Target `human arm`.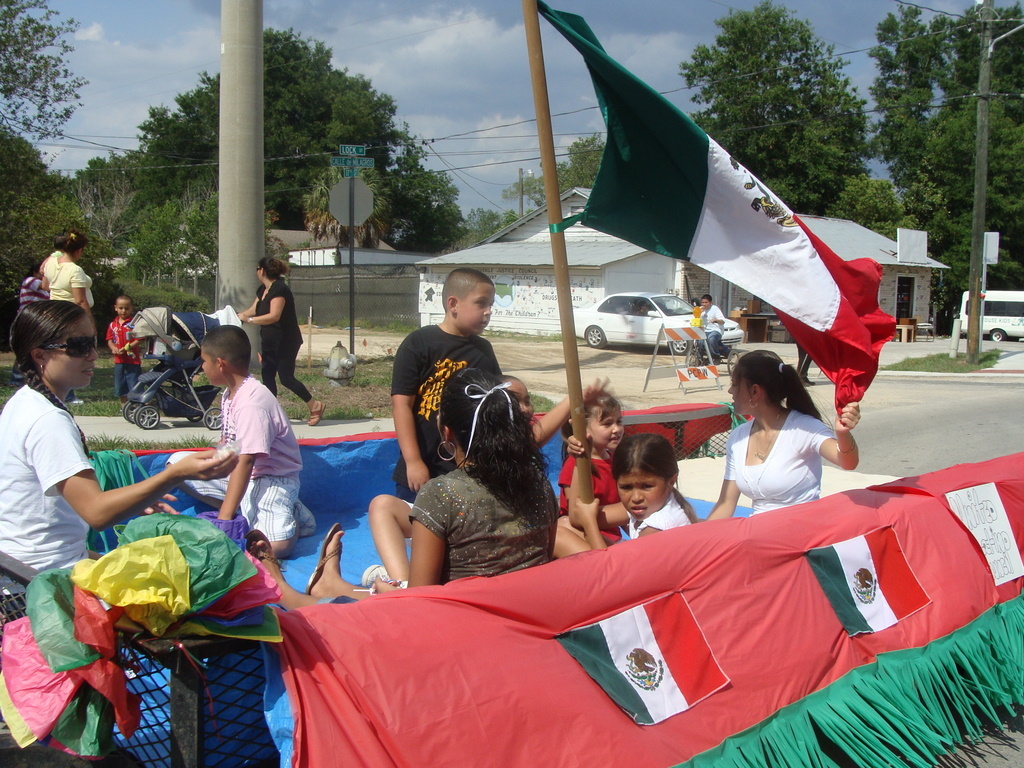
Target region: 703:434:744:520.
